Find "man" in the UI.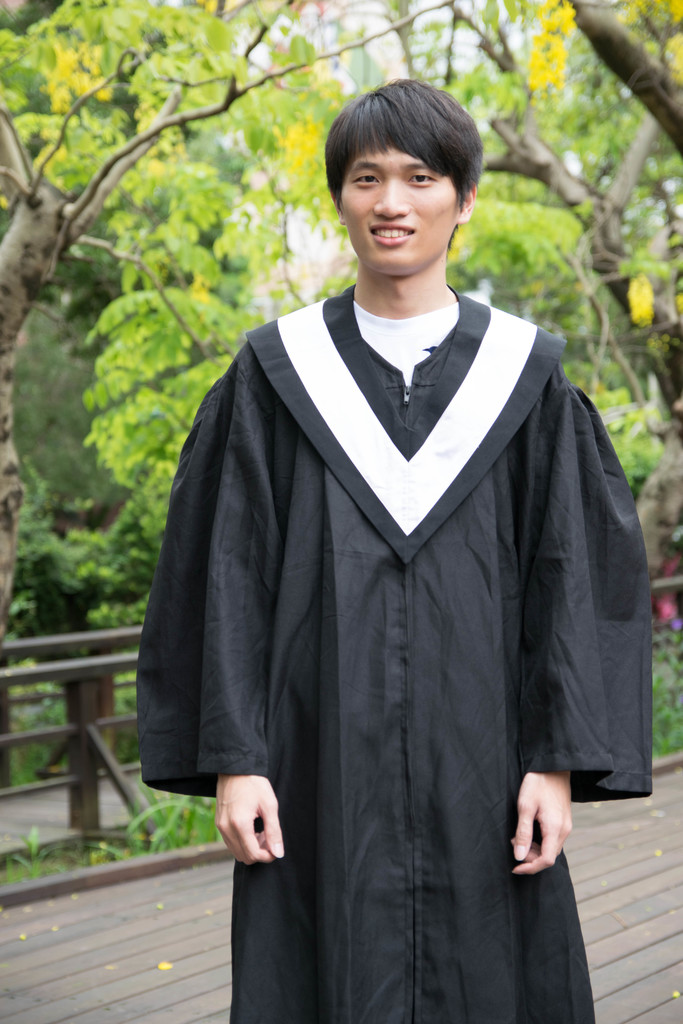
UI element at [147, 47, 649, 1002].
